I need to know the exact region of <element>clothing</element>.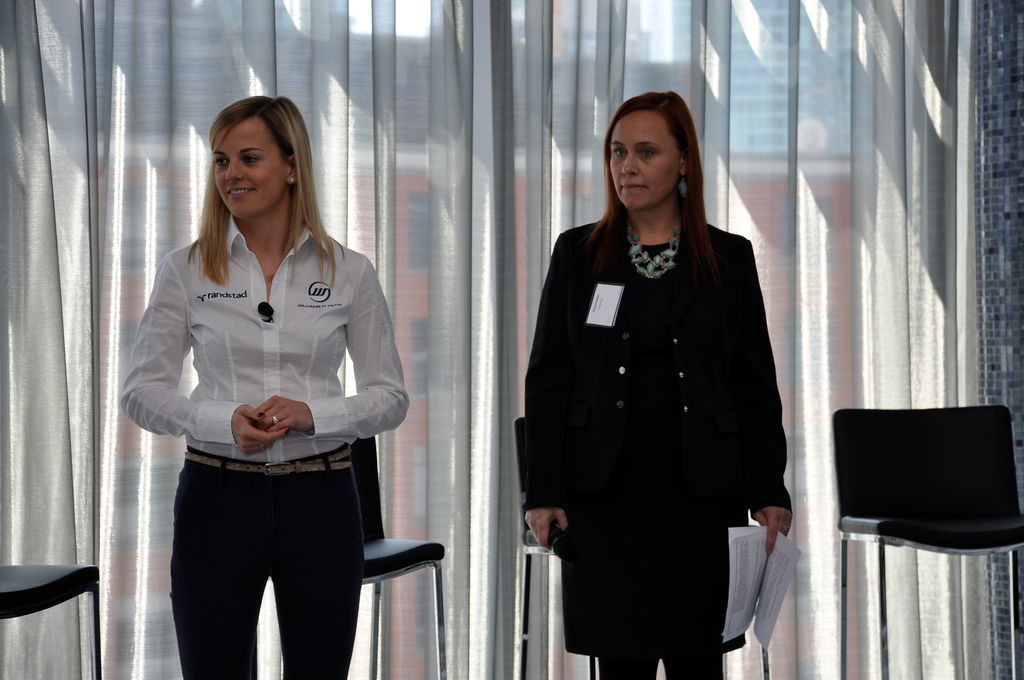
Region: left=517, top=200, right=789, bottom=679.
